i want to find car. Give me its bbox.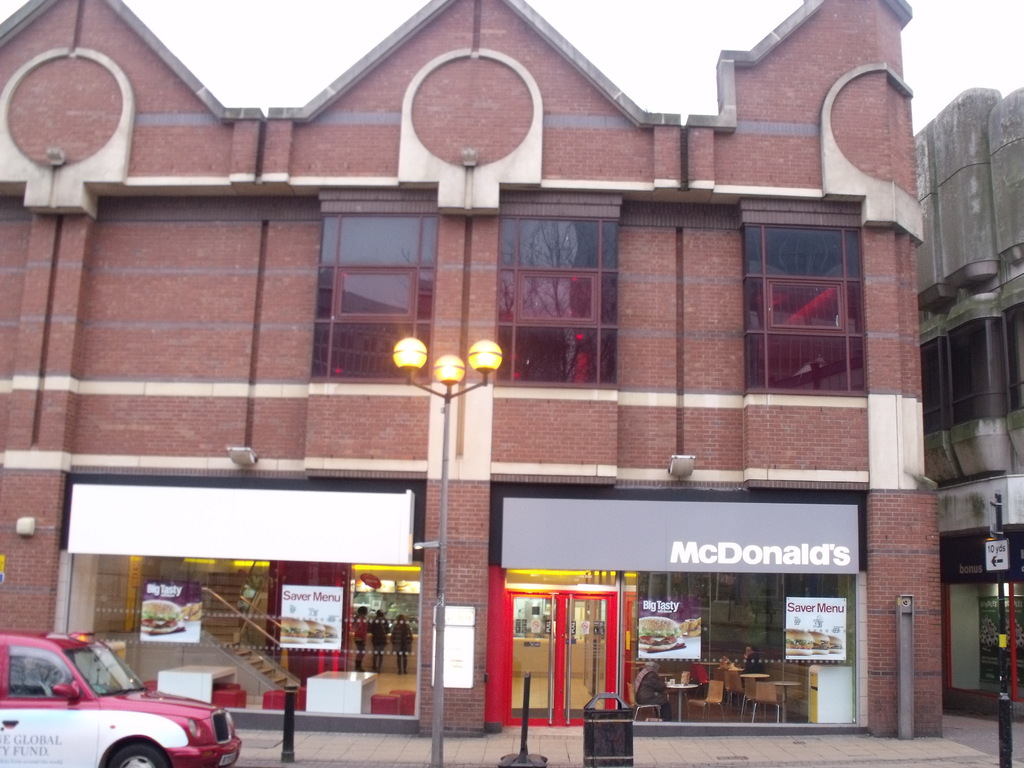
rect(7, 639, 216, 765).
